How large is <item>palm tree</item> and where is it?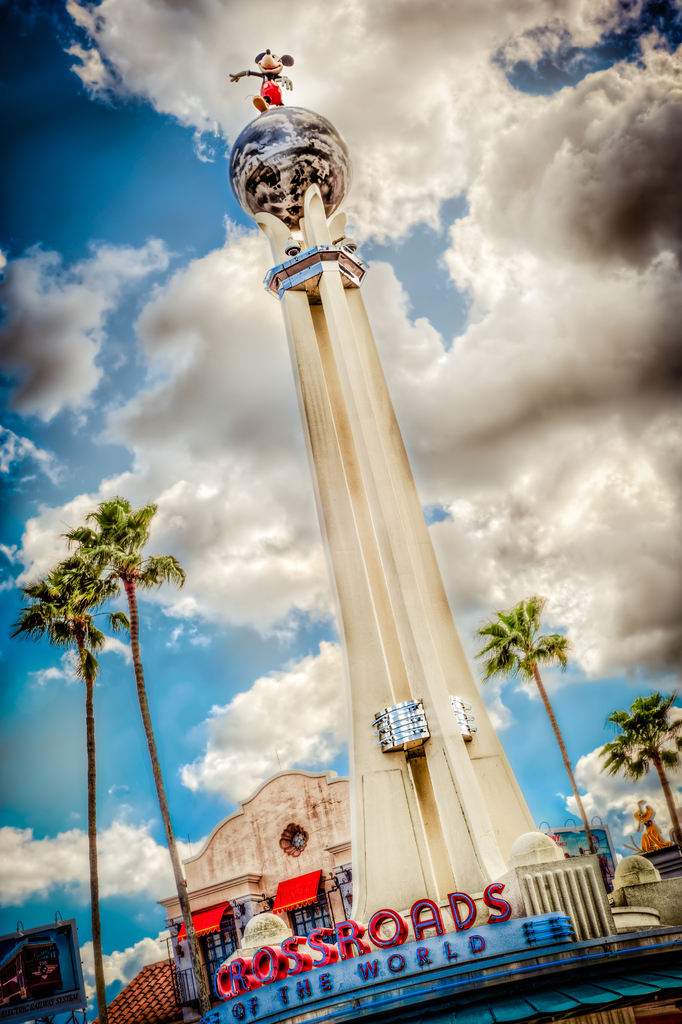
Bounding box: 608,682,681,893.
